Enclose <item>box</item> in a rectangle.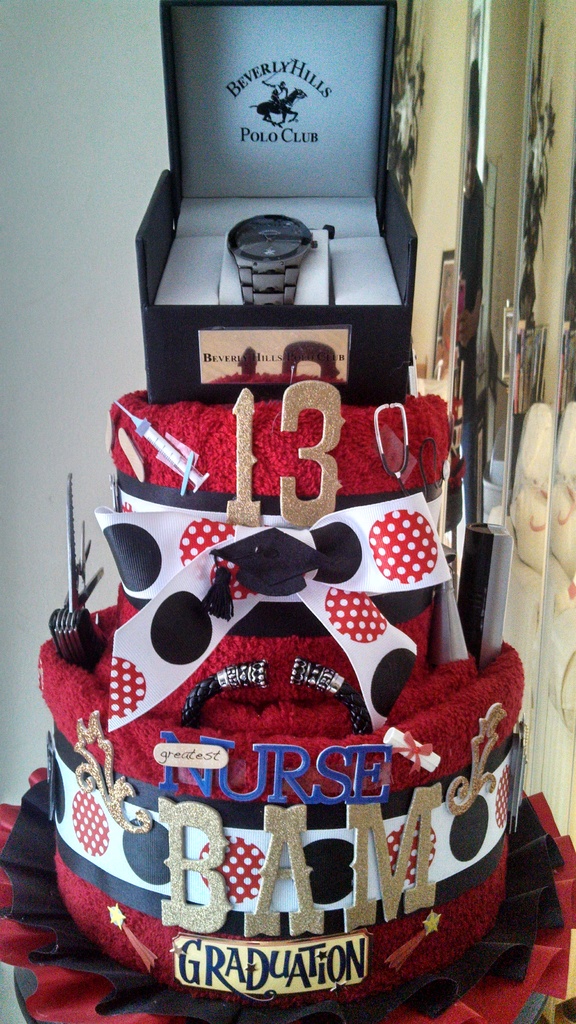
x1=127 y1=0 x2=416 y2=407.
